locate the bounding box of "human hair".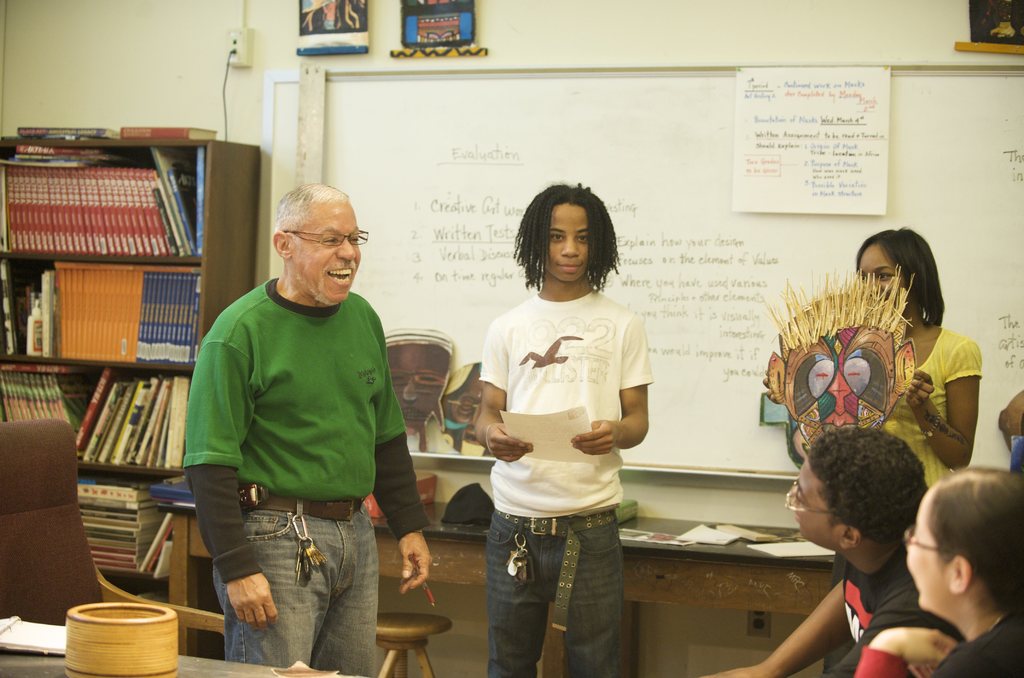
Bounding box: {"x1": 925, "y1": 462, "x2": 1023, "y2": 617}.
